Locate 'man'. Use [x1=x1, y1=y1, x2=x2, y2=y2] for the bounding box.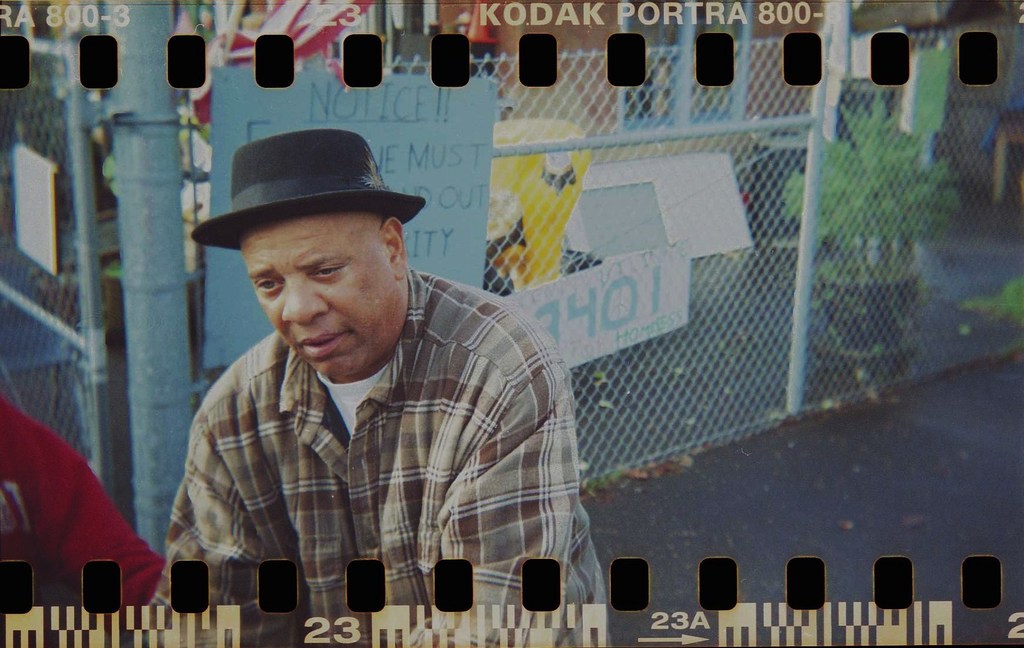
[x1=157, y1=120, x2=586, y2=629].
